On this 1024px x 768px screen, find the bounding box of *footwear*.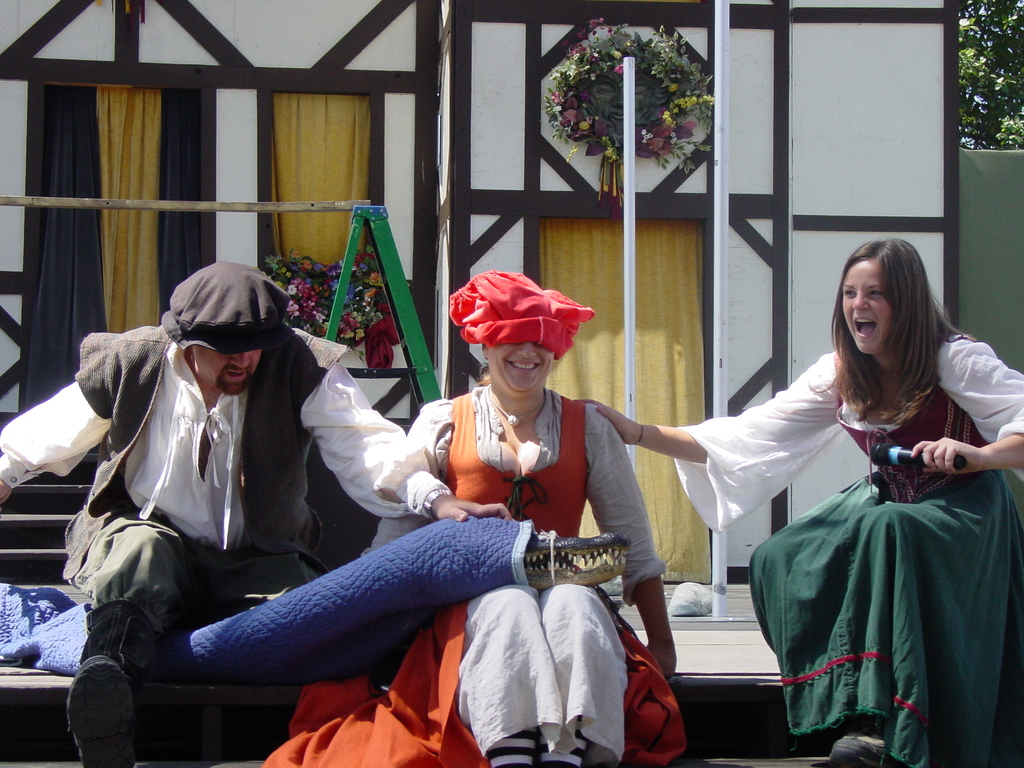
Bounding box: (left=823, top=732, right=920, bottom=767).
